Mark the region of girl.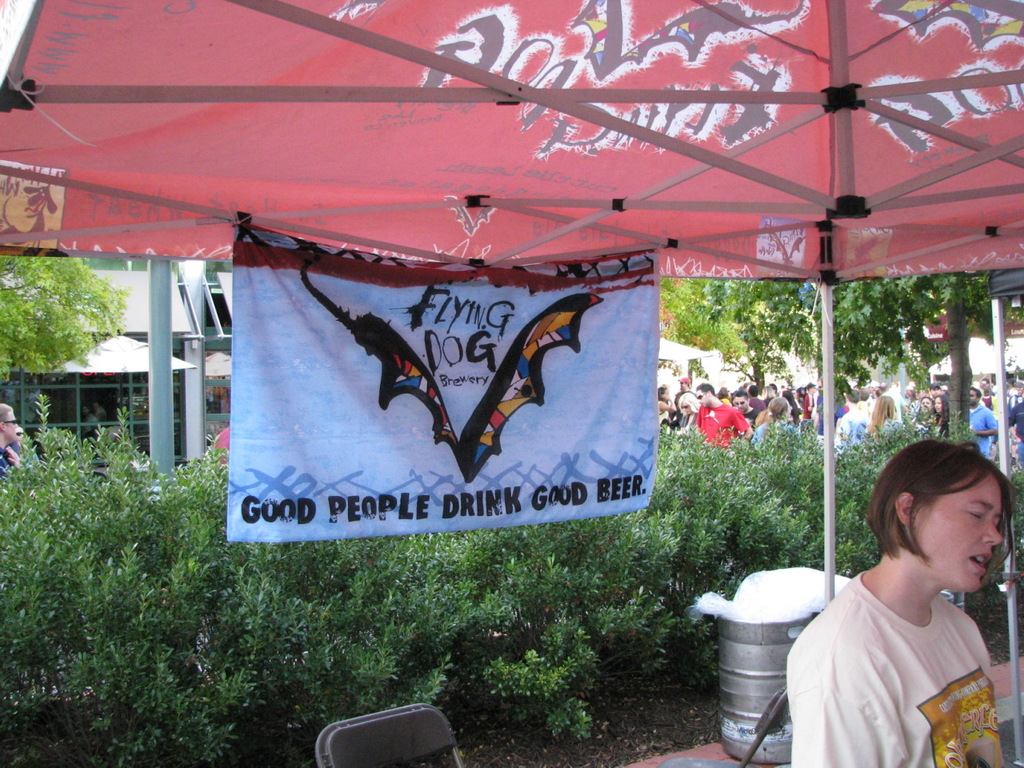
Region: BBox(930, 394, 955, 436).
